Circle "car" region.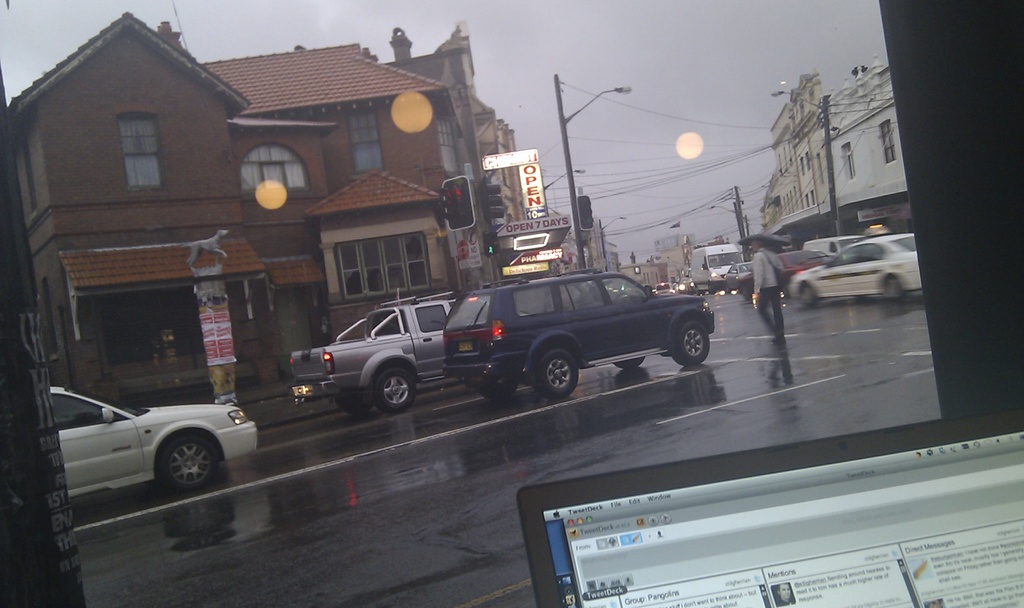
Region: <box>724,262,753,297</box>.
